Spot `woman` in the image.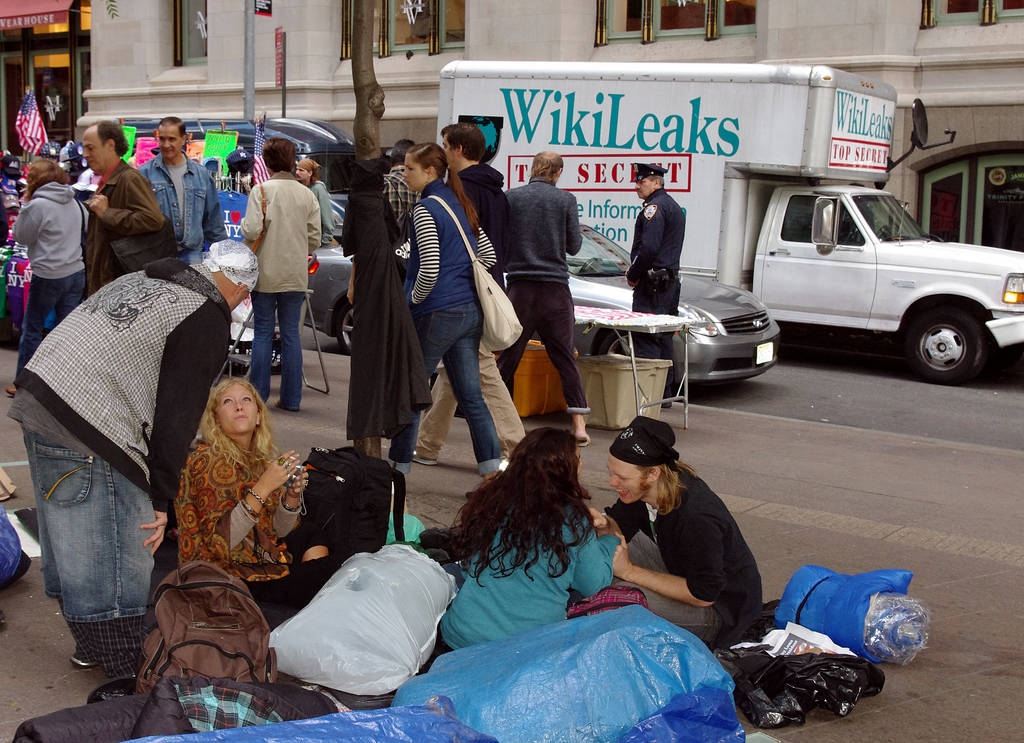
`woman` found at bbox=(241, 135, 325, 413).
